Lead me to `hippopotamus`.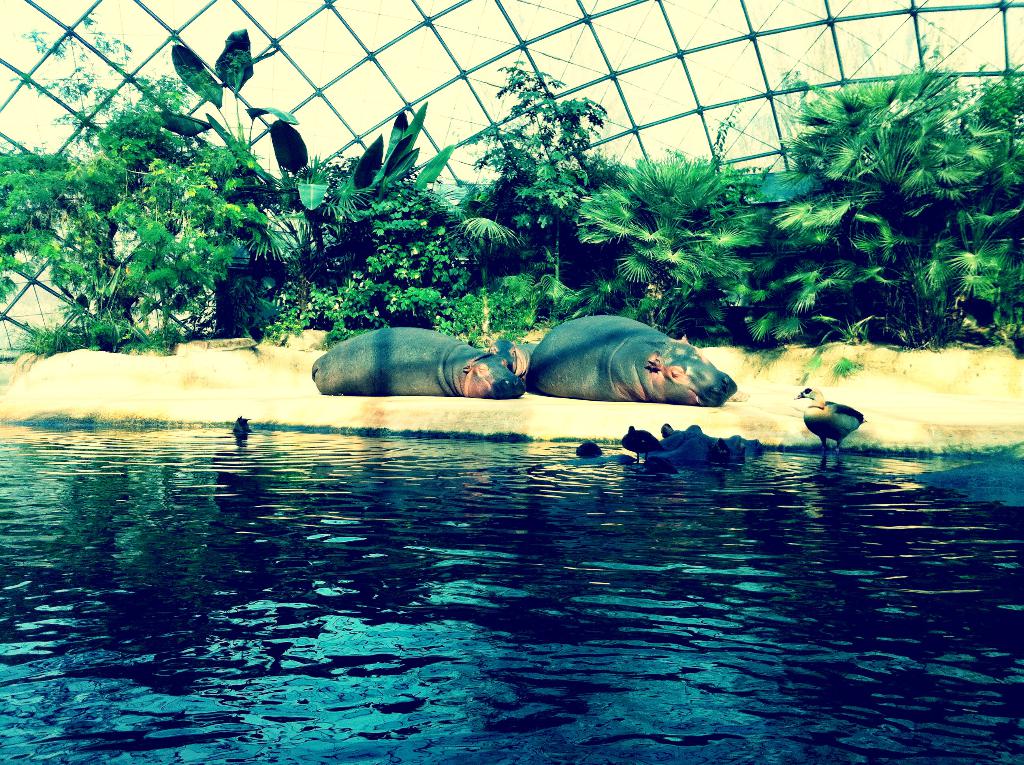
Lead to 527, 318, 732, 407.
